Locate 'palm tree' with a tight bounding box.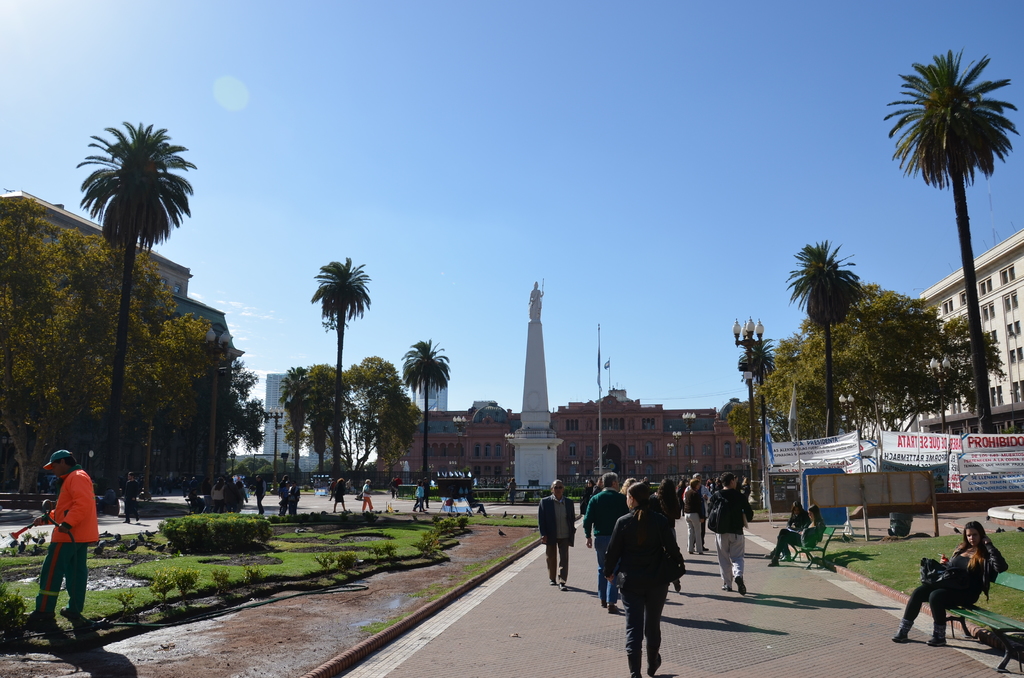
[743,334,780,417].
